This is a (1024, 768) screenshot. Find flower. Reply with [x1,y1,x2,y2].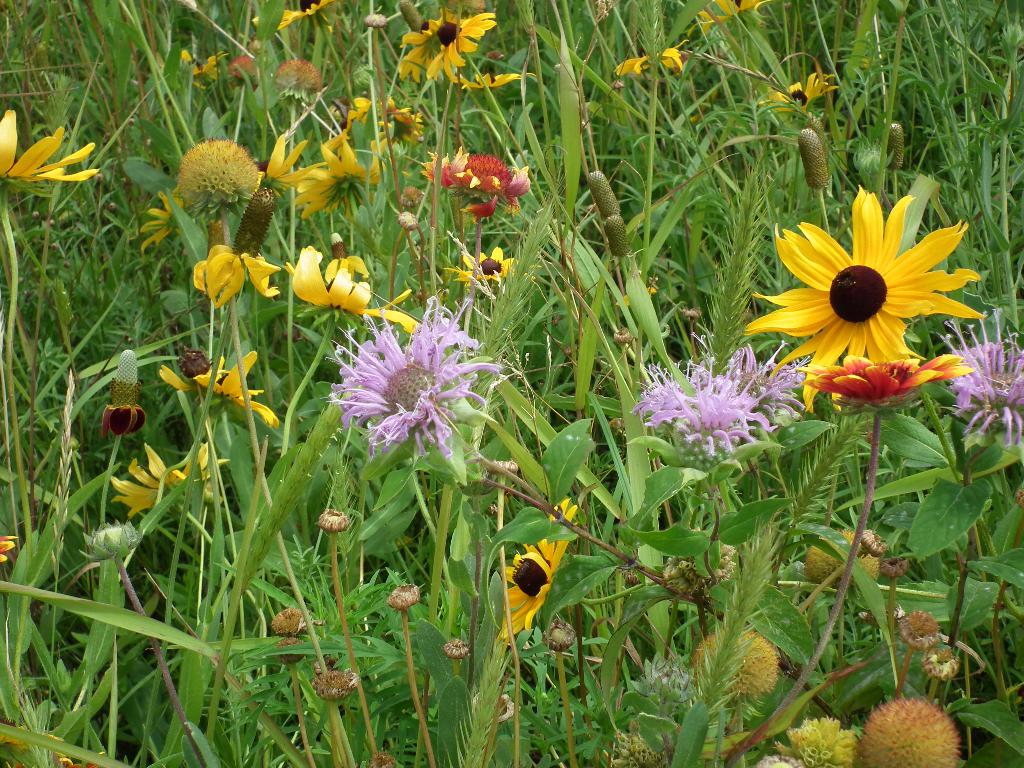
[757,65,831,114].
